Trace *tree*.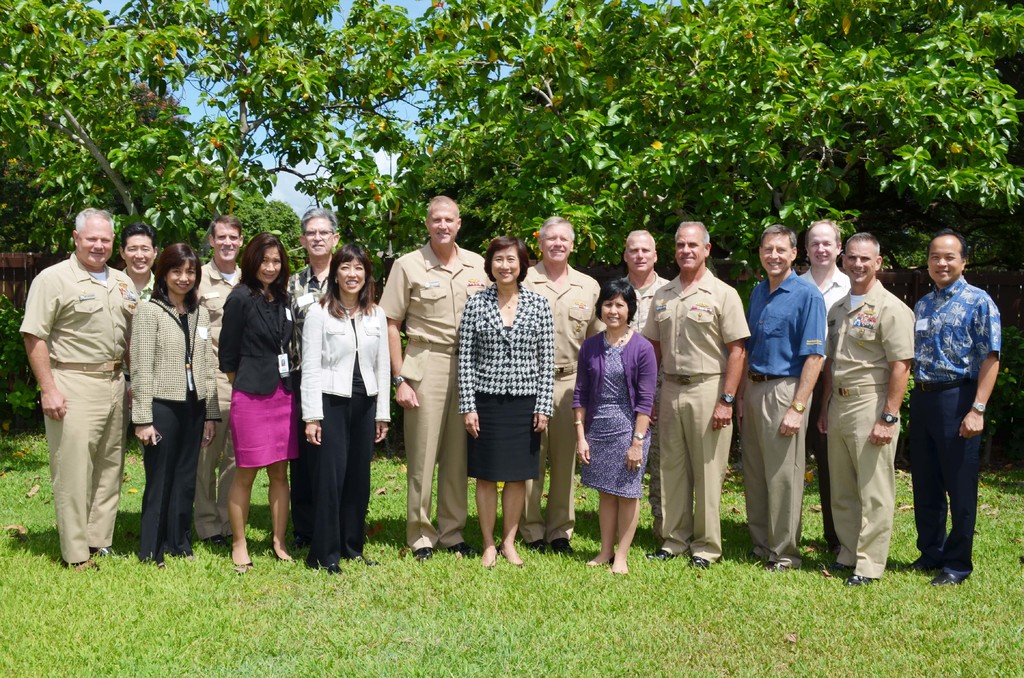
Traced to <bbox>734, 0, 1023, 402</bbox>.
